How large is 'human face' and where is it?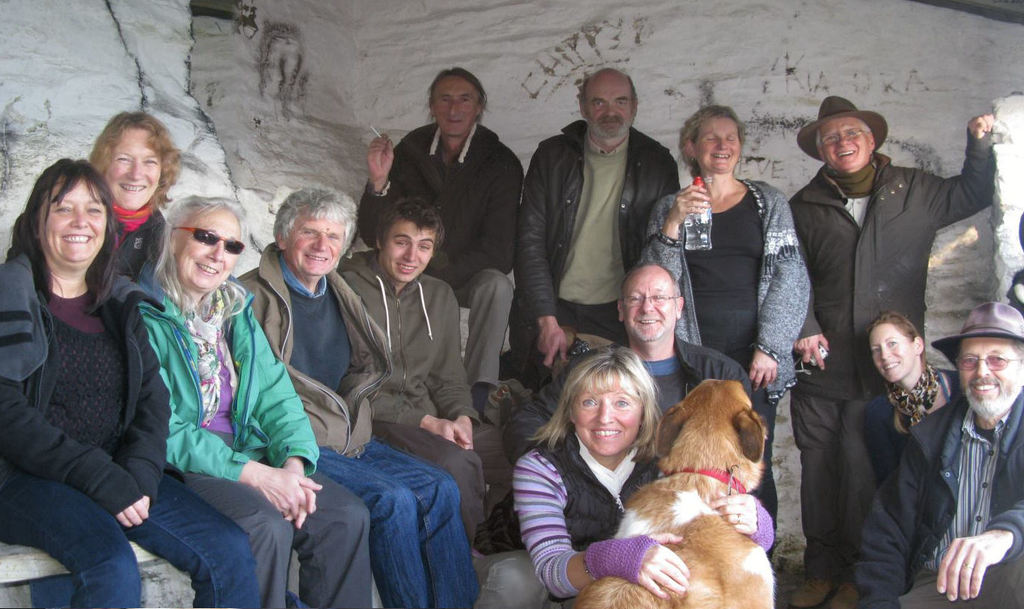
Bounding box: [587, 78, 631, 152].
